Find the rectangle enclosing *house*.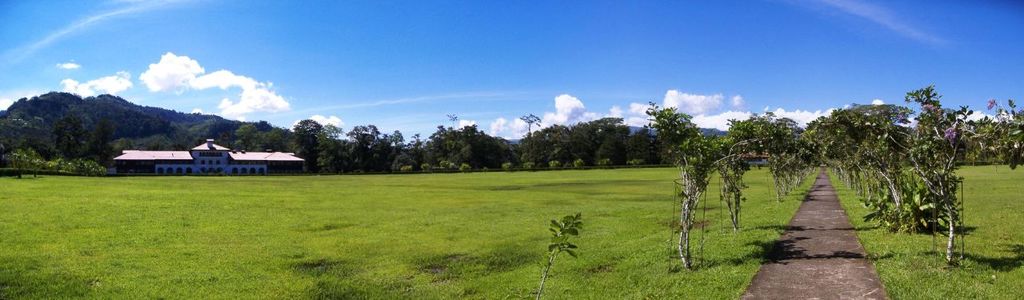
{"x1": 114, "y1": 136, "x2": 305, "y2": 177}.
